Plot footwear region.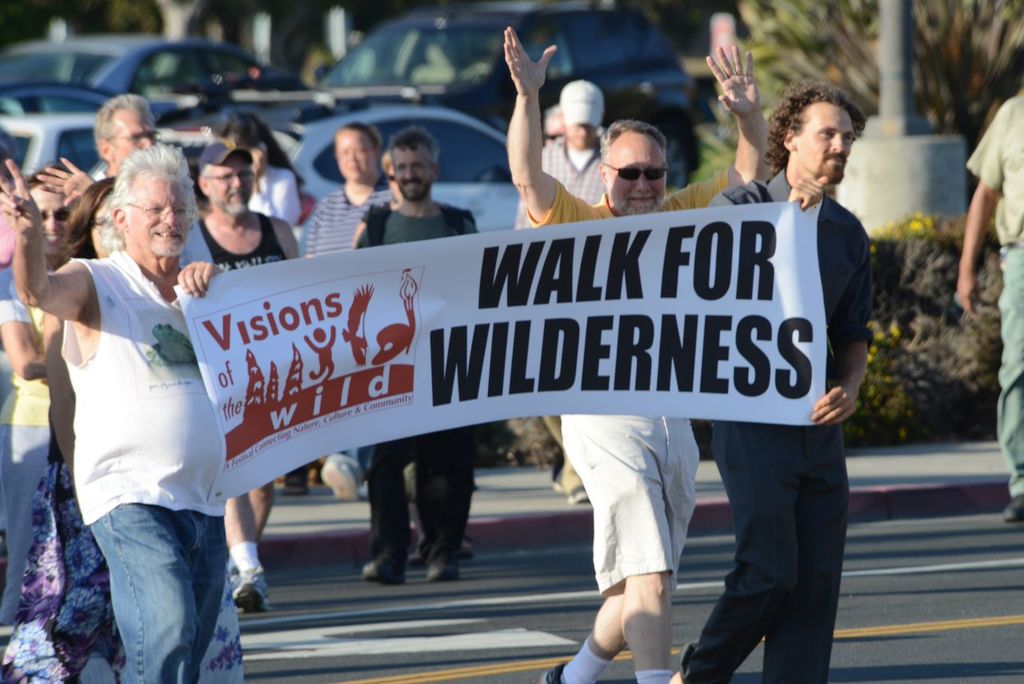
Plotted at 359,556,401,586.
